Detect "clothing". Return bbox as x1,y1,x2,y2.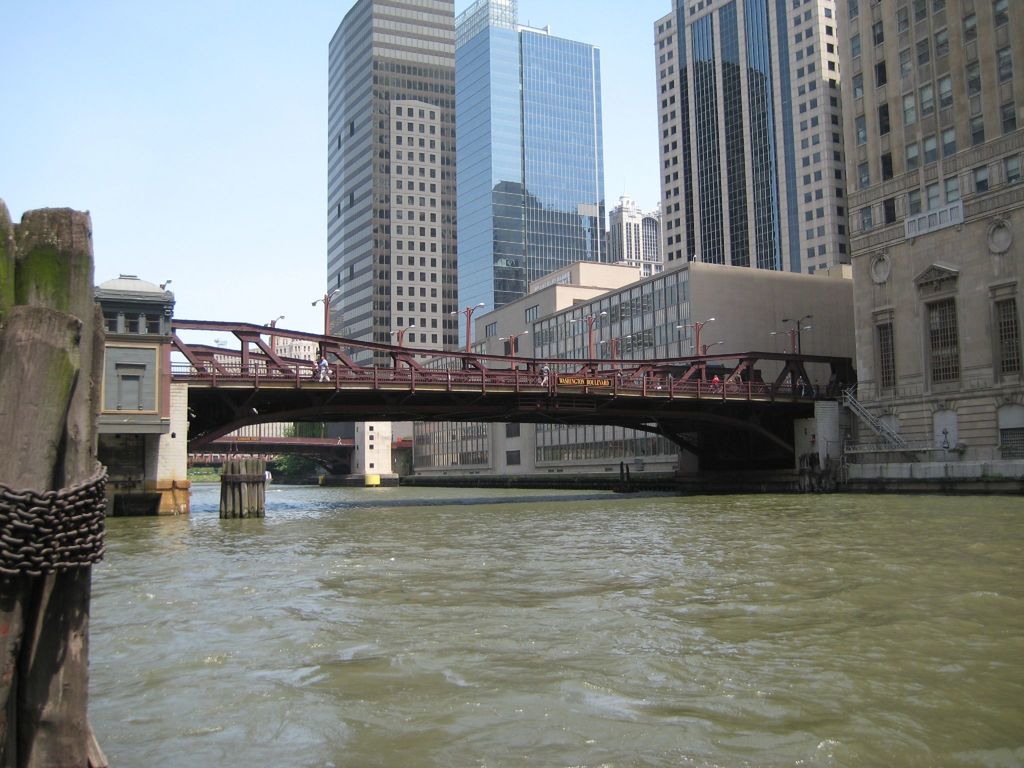
538,365,551,382.
